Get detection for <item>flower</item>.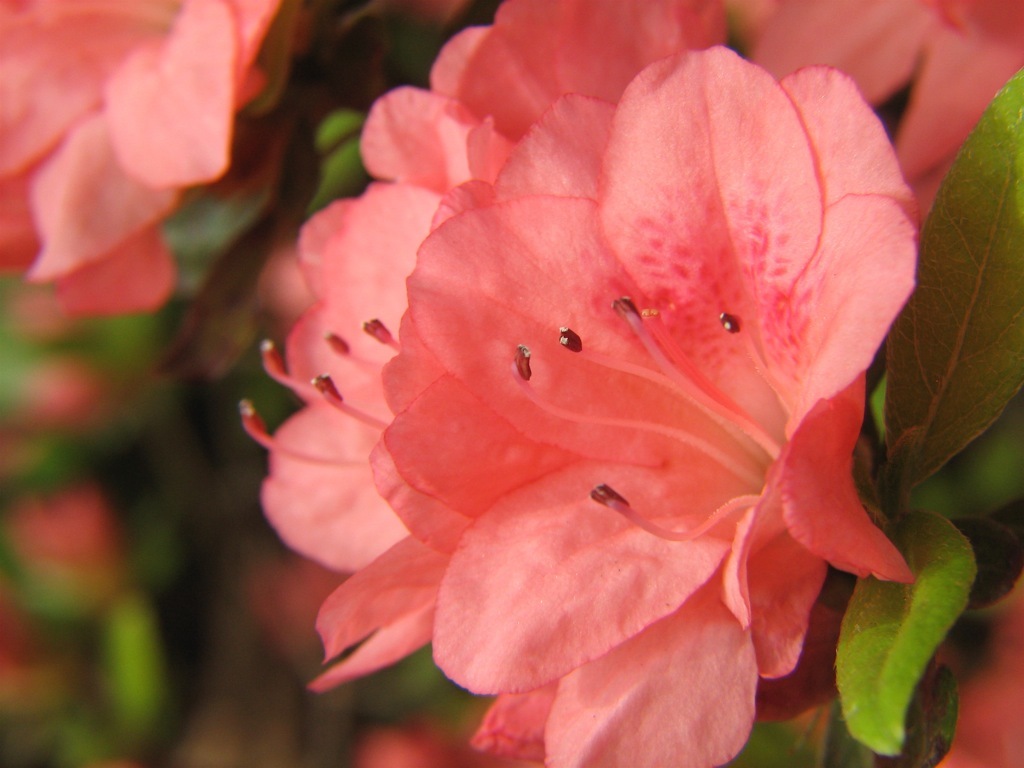
Detection: Rect(224, 0, 729, 702).
